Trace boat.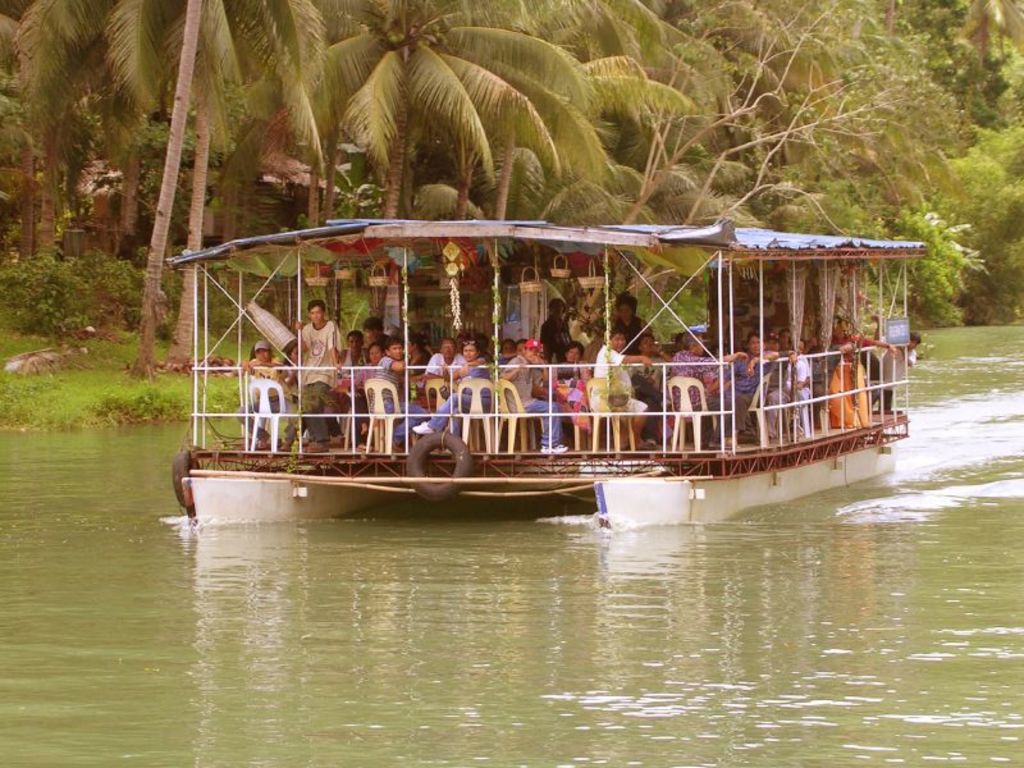
Traced to left=132, top=182, right=955, bottom=550.
